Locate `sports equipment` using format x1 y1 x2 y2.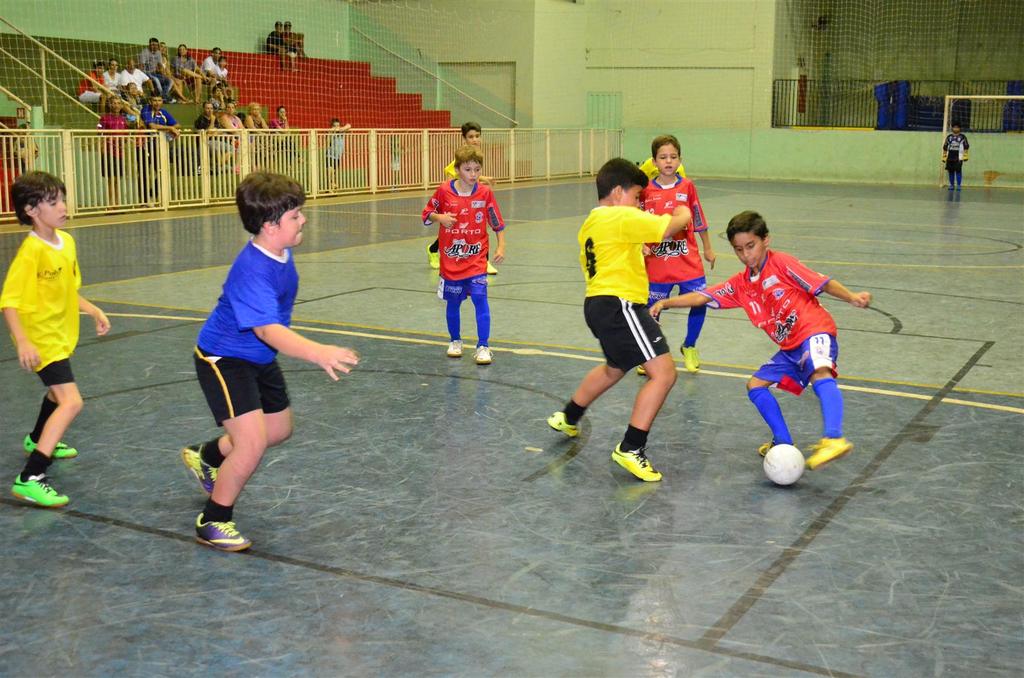
762 441 806 489.
